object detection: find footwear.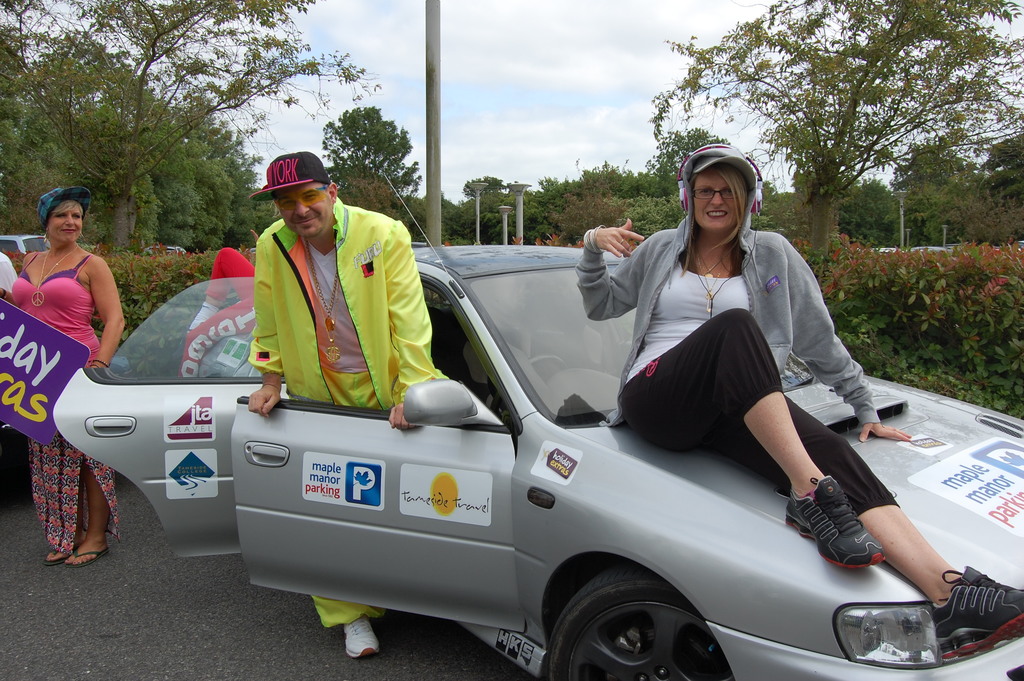
[782, 473, 887, 562].
